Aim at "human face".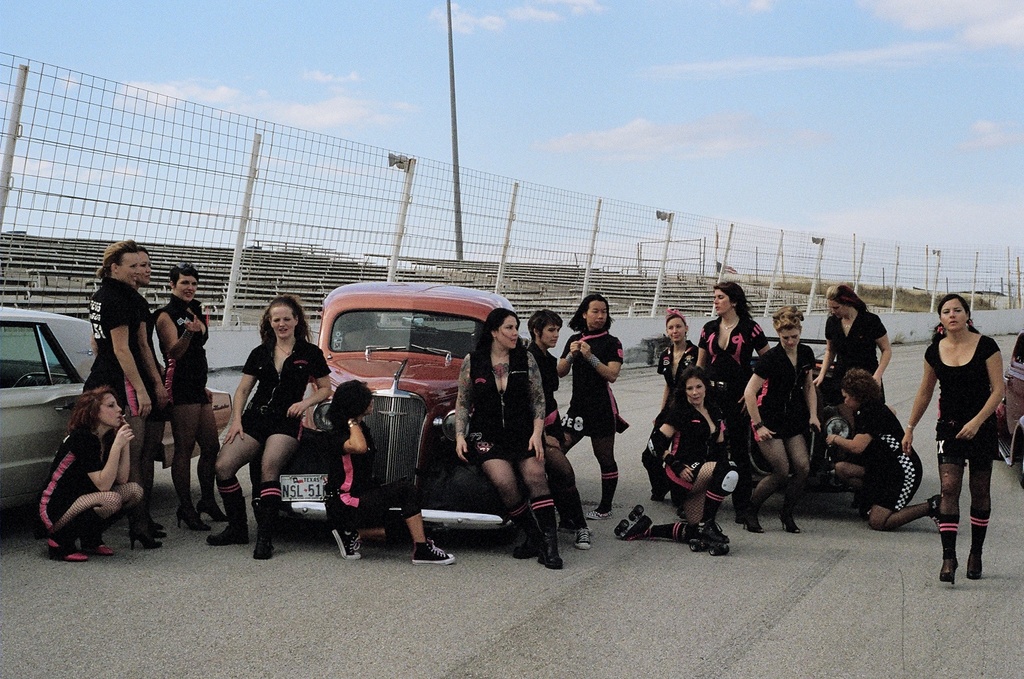
Aimed at [940, 298, 966, 330].
